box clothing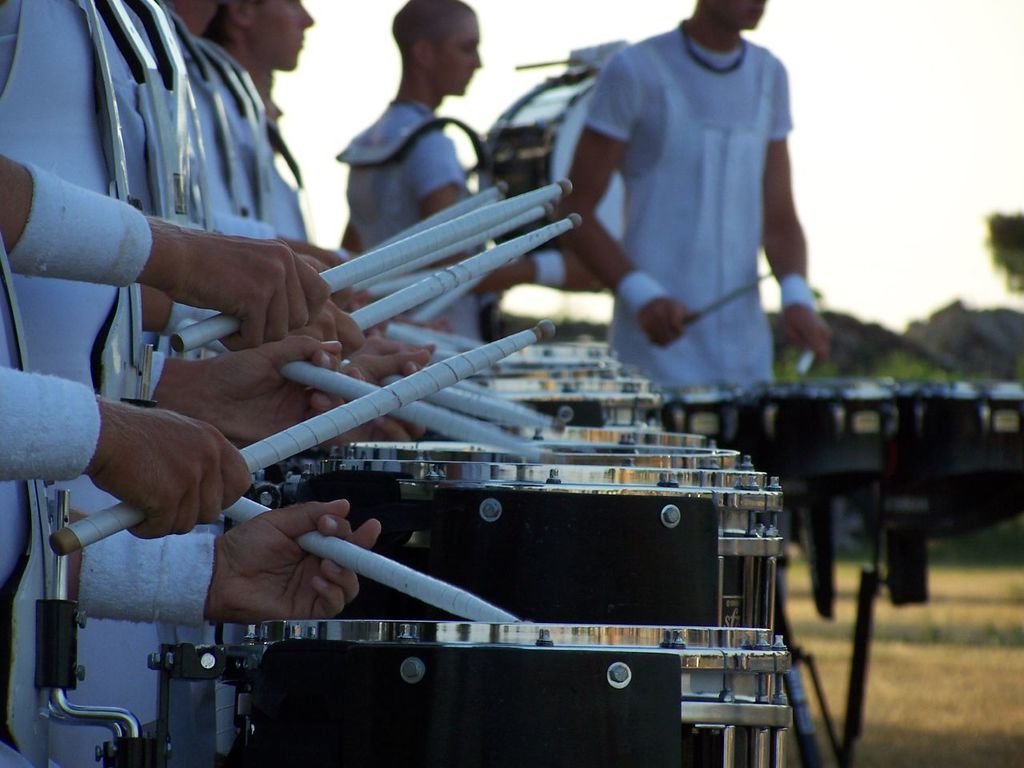
bbox=[585, 26, 790, 385]
